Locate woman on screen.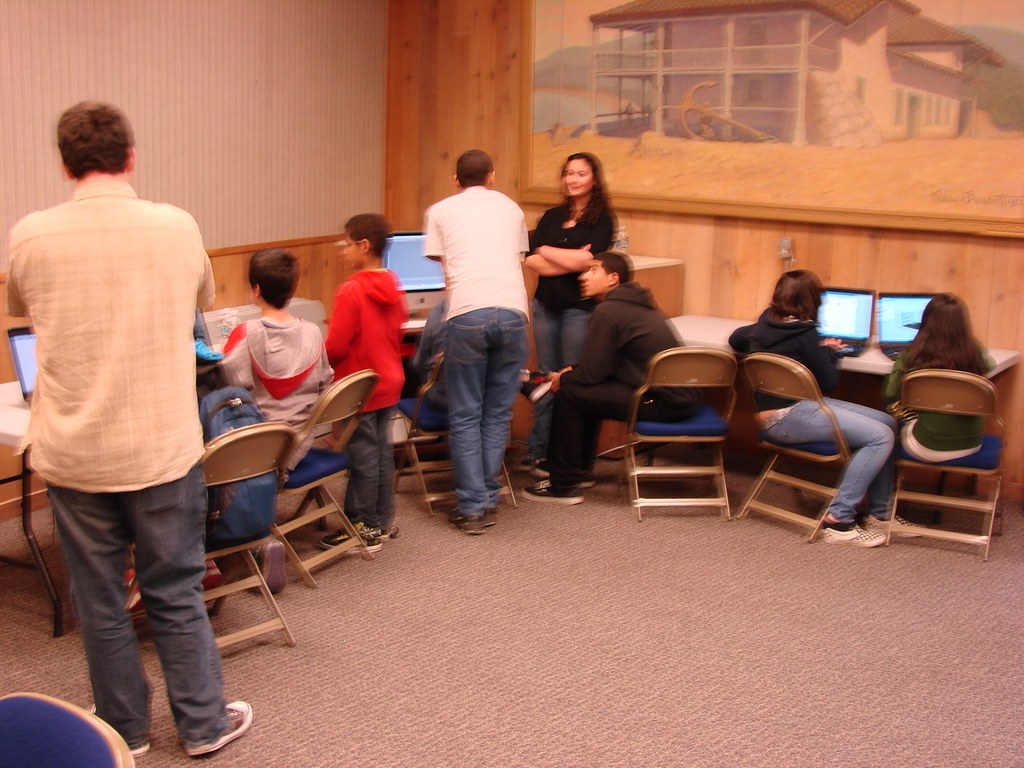
On screen at bbox(516, 156, 620, 479).
